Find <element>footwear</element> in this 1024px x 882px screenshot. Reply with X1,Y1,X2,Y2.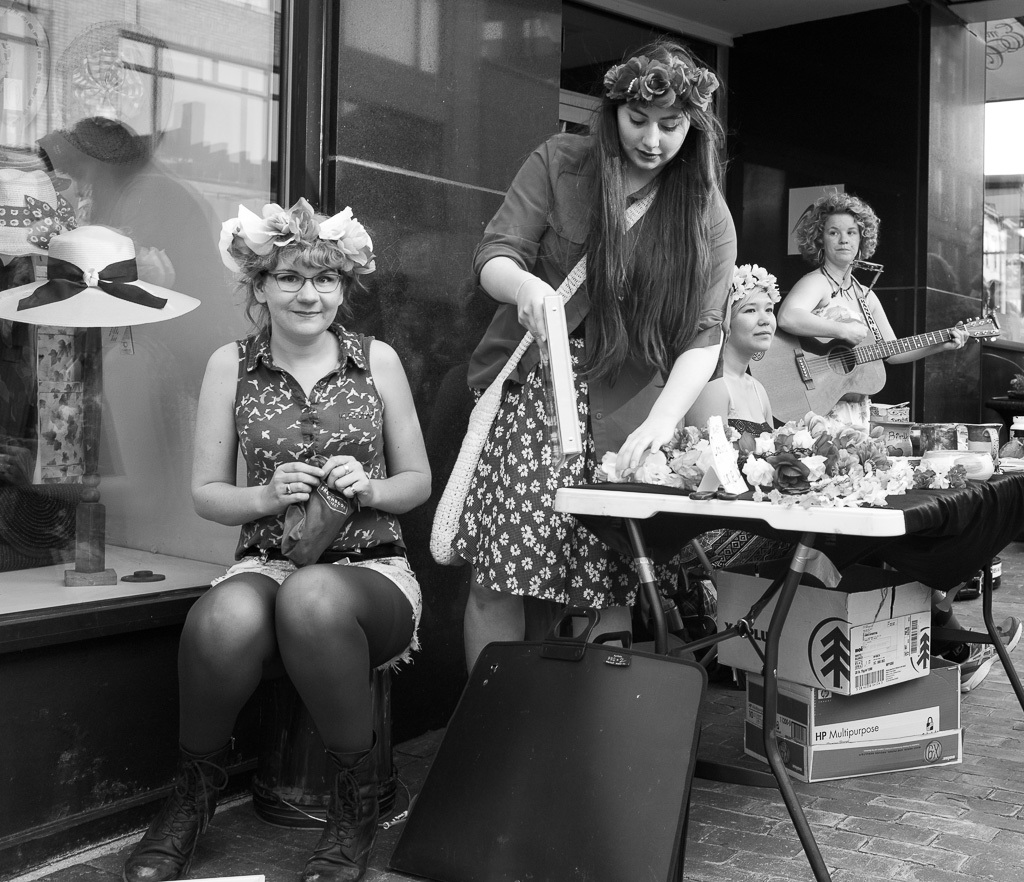
127,751,226,881.
